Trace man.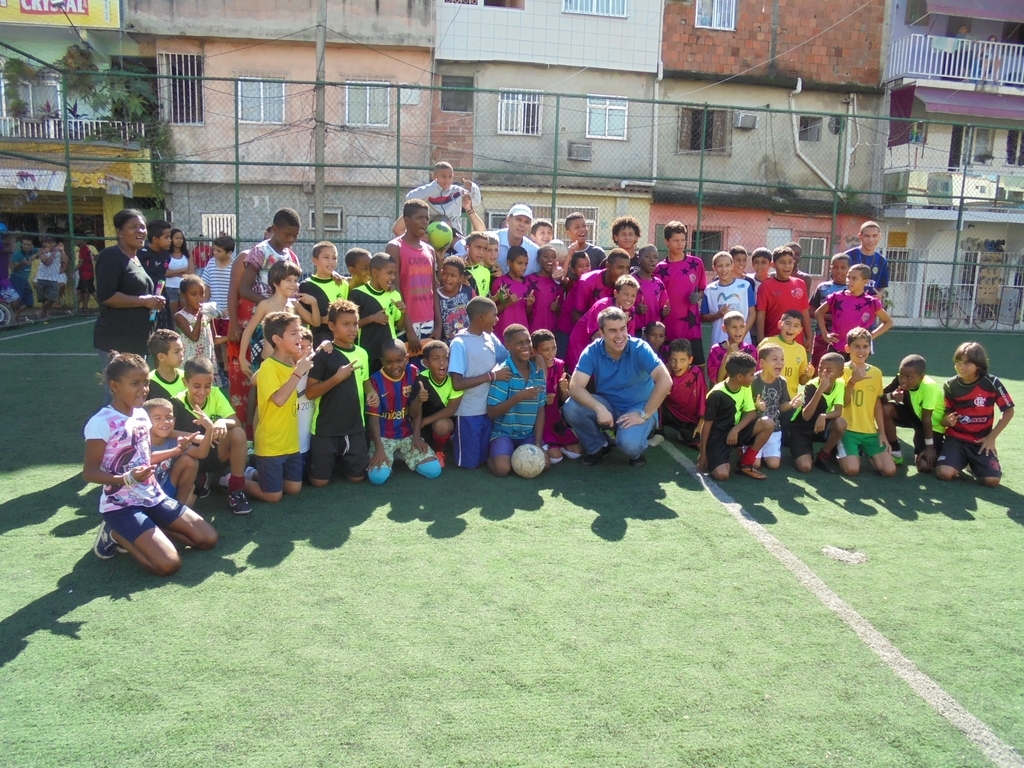
Traced to [left=454, top=204, right=543, bottom=272].
